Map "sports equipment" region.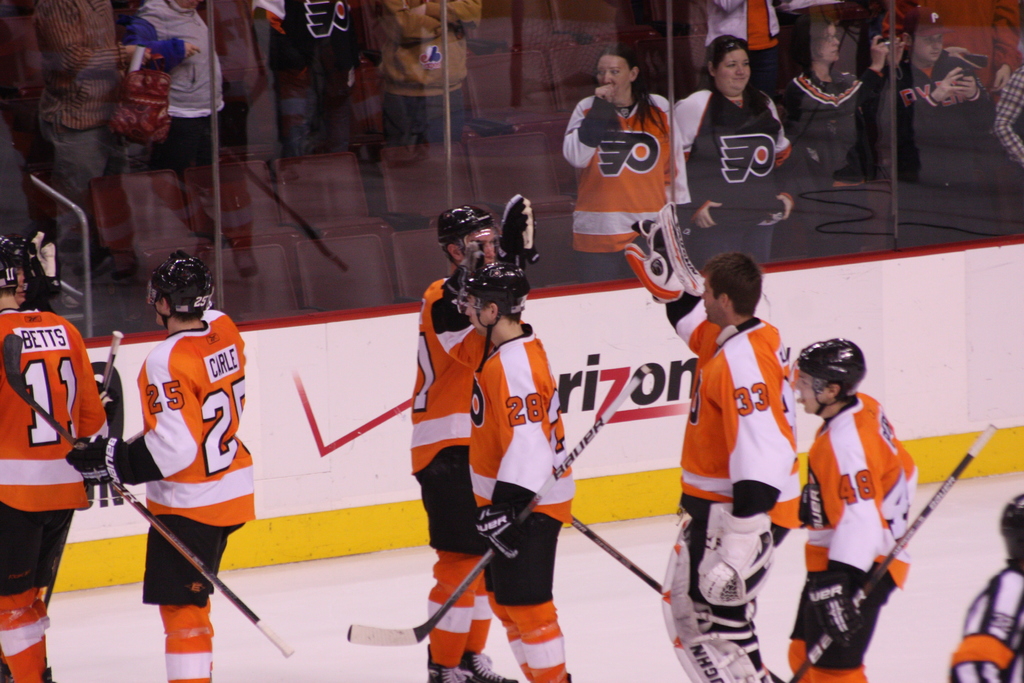
Mapped to locate(660, 519, 773, 682).
